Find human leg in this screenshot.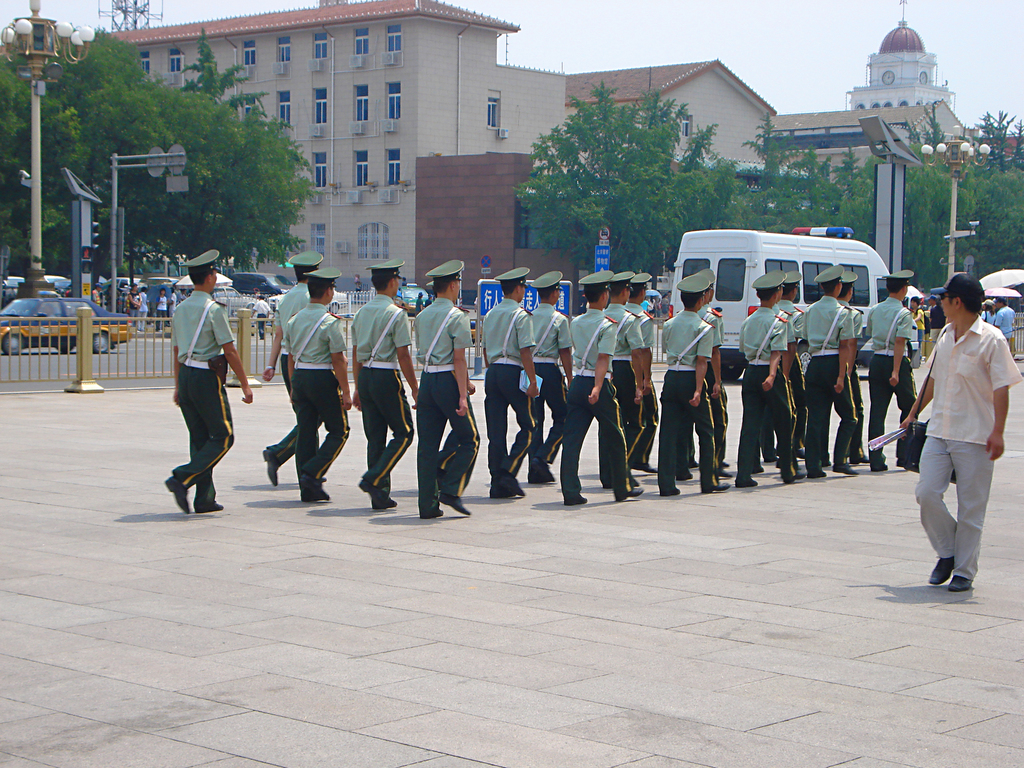
The bounding box for human leg is (689,375,730,490).
